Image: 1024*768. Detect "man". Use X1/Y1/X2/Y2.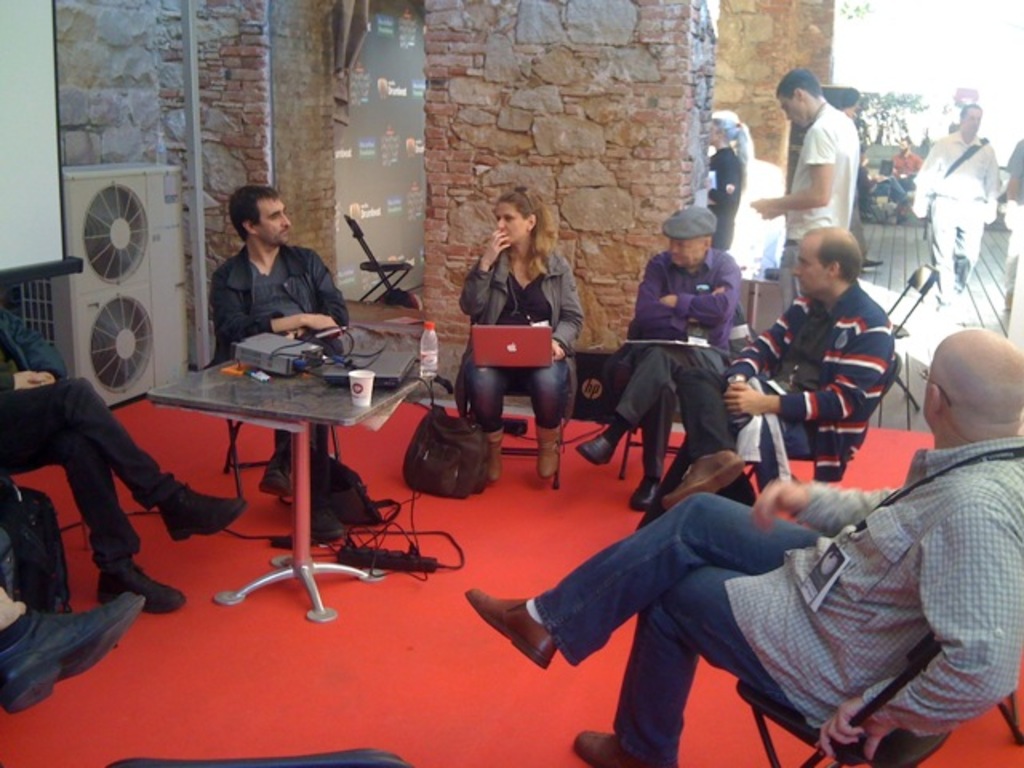
910/106/1000/304.
